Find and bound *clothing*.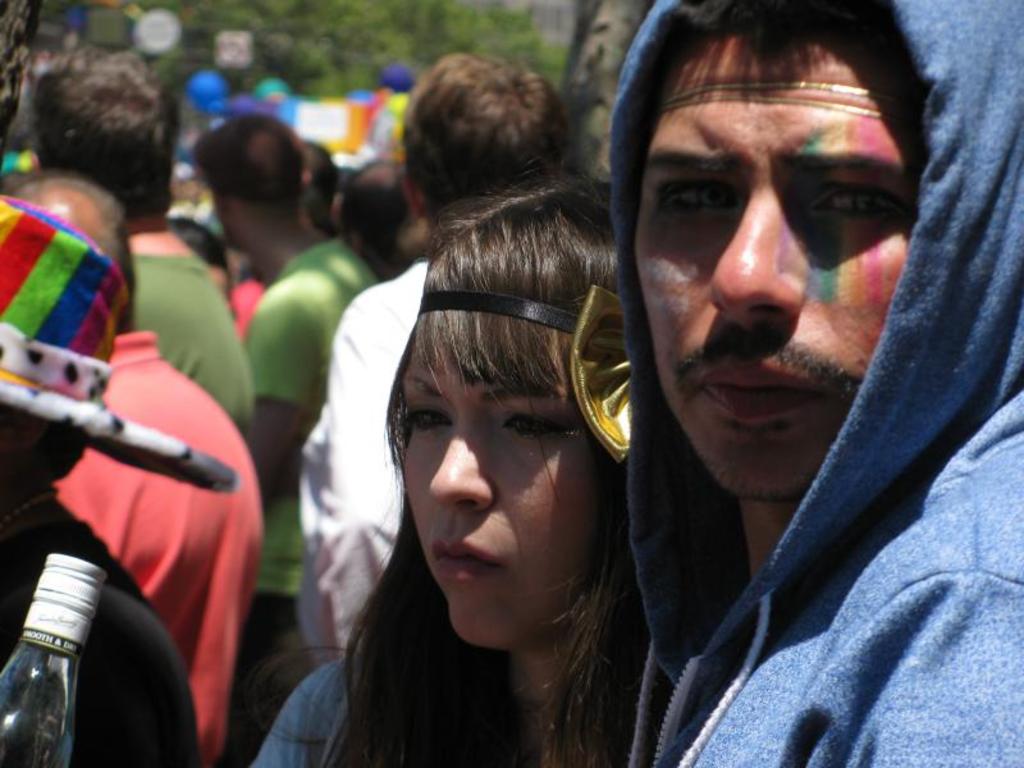
Bound: rect(608, 0, 1023, 767).
